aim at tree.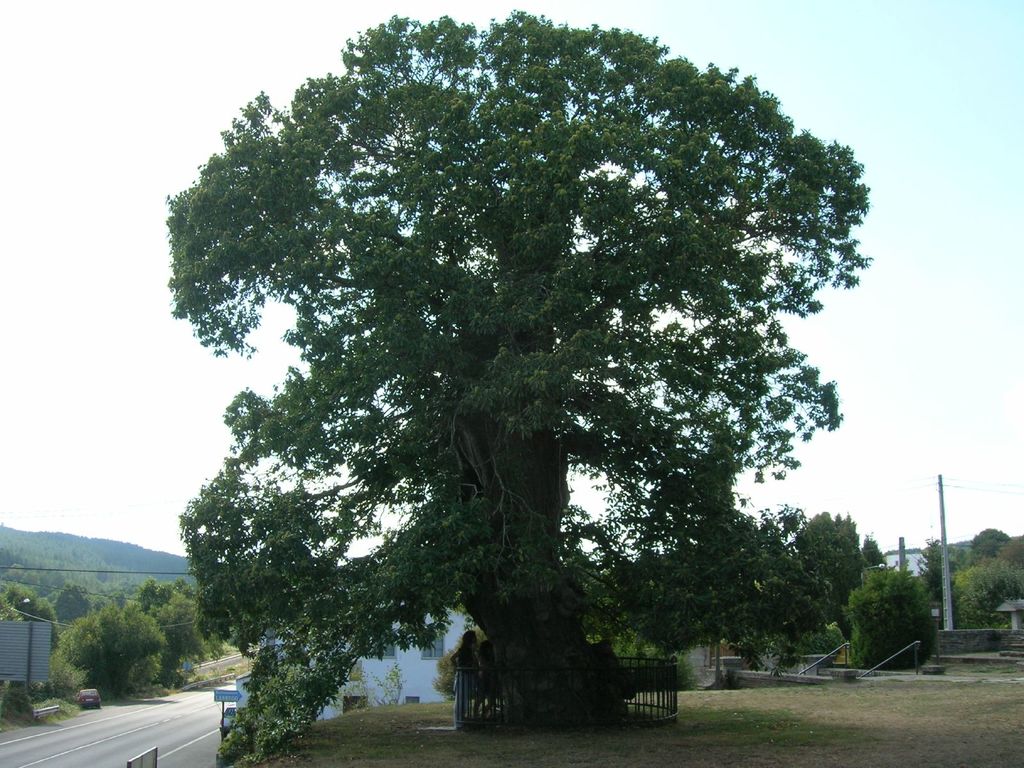
Aimed at (x1=175, y1=6, x2=886, y2=767).
